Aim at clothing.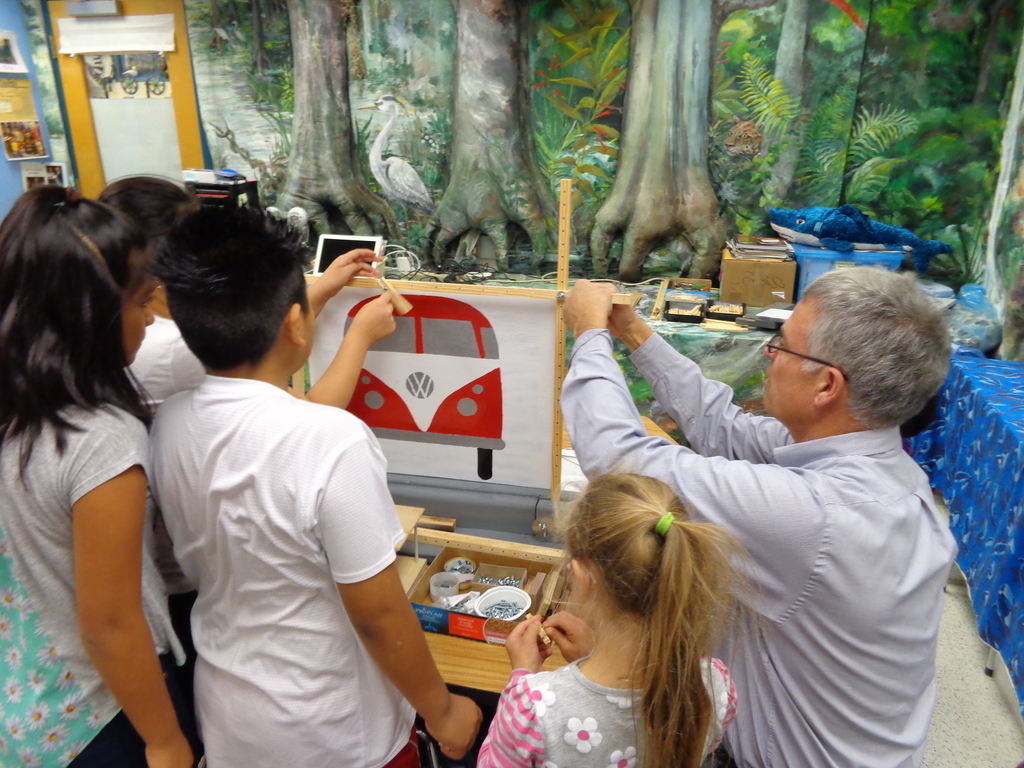
Aimed at <region>554, 325, 959, 767</region>.
